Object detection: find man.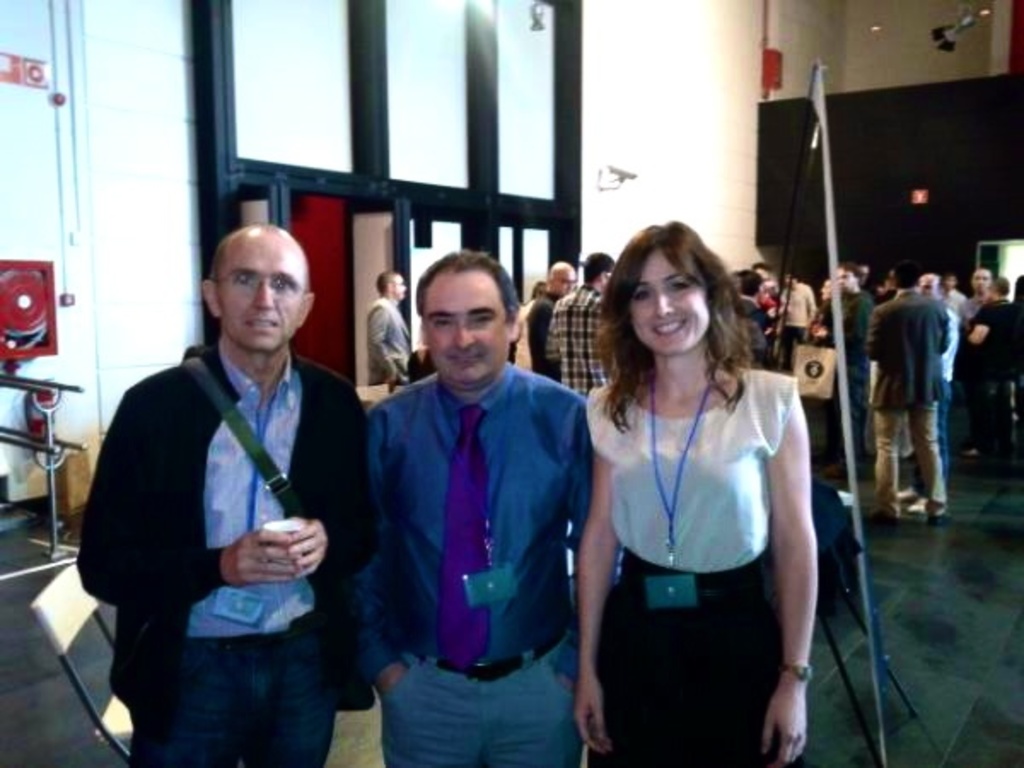
(85,207,370,746).
